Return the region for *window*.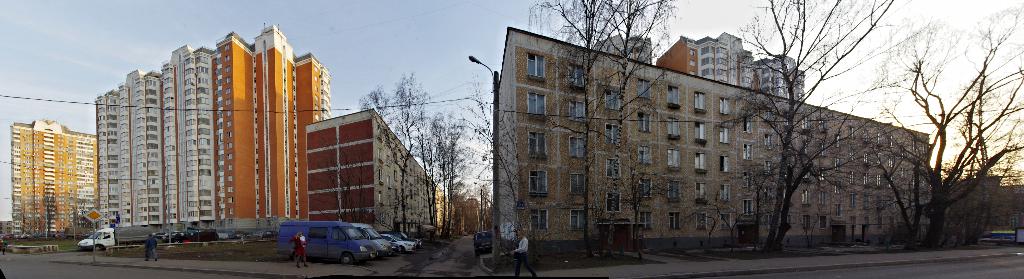
detection(673, 209, 687, 234).
